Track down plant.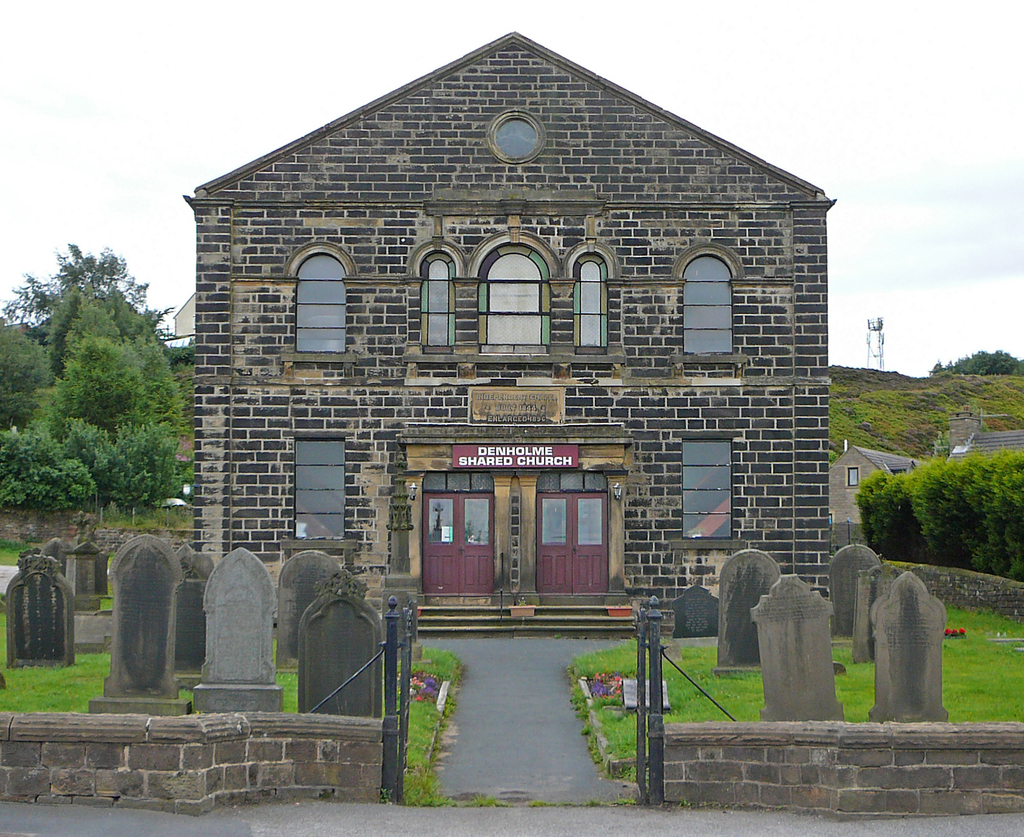
Tracked to <box>665,645,757,721</box>.
